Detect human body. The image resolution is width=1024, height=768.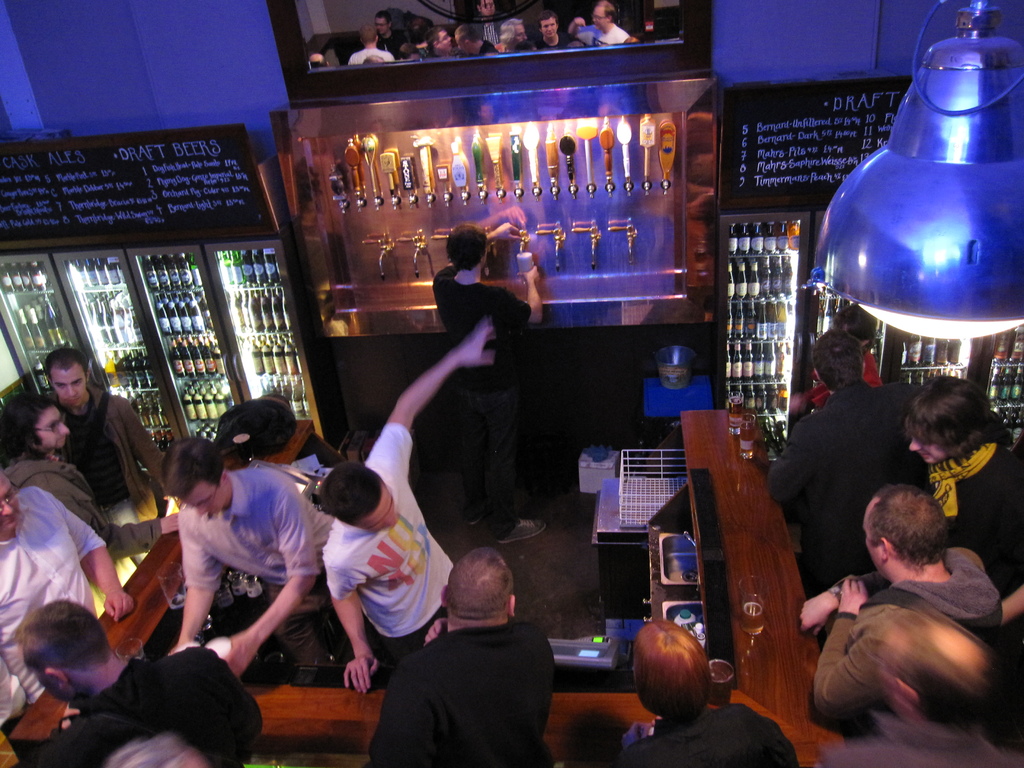
locate(370, 555, 564, 764).
